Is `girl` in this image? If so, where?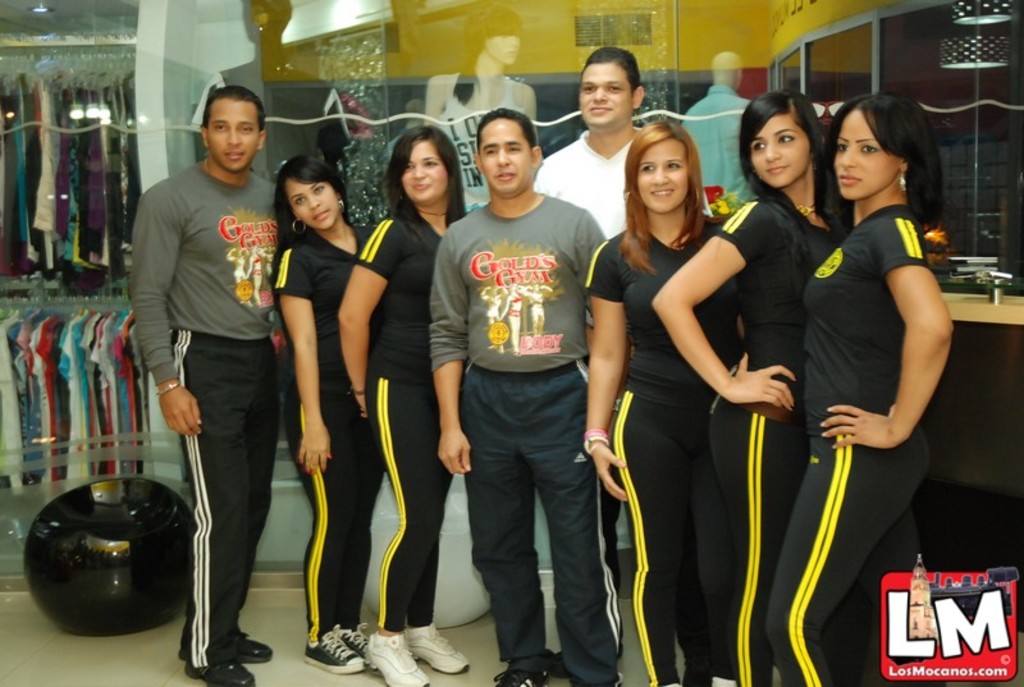
Yes, at Rect(652, 88, 852, 686).
